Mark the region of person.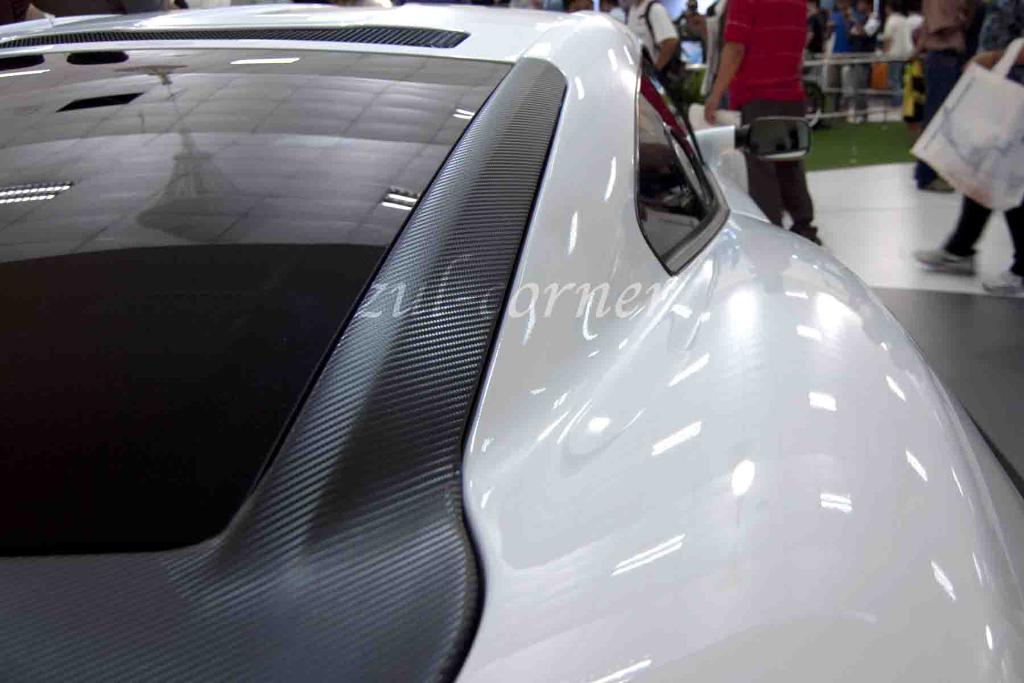
Region: [717, 9, 833, 239].
